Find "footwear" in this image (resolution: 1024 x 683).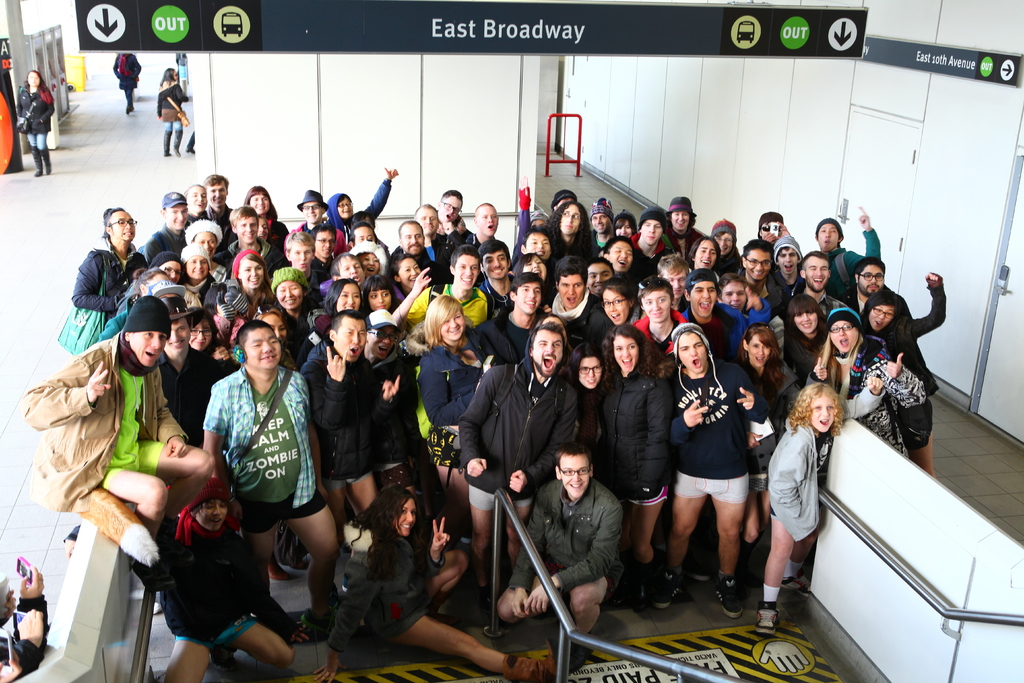
bbox(510, 654, 540, 682).
